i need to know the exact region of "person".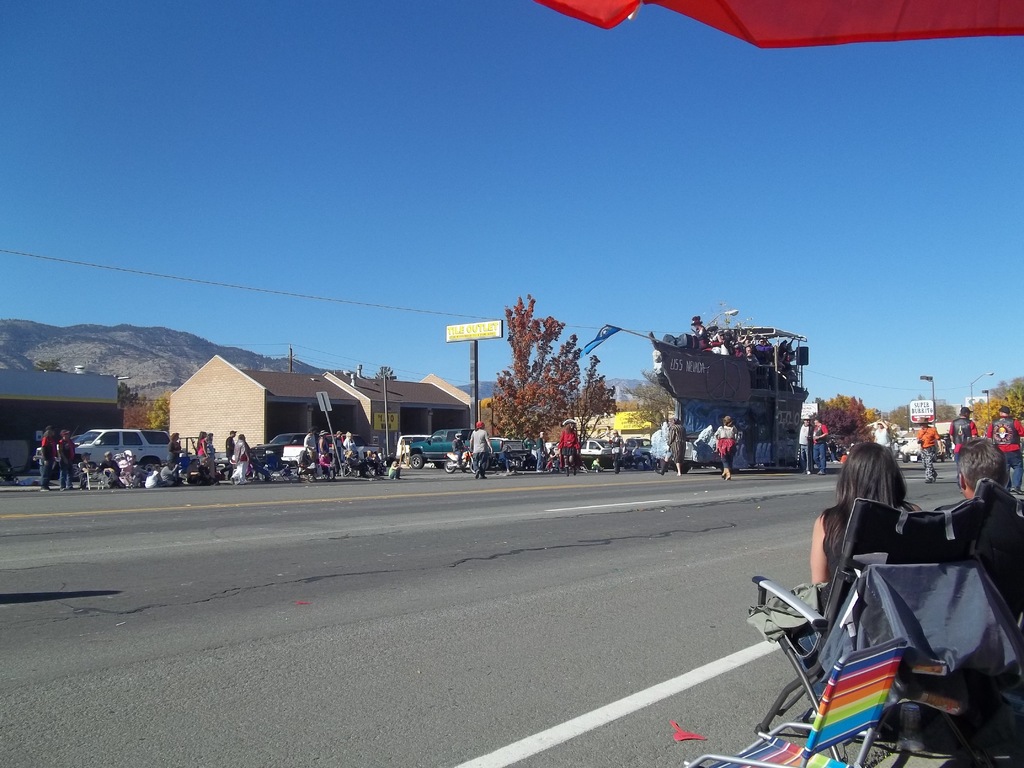
Region: [799,418,813,476].
